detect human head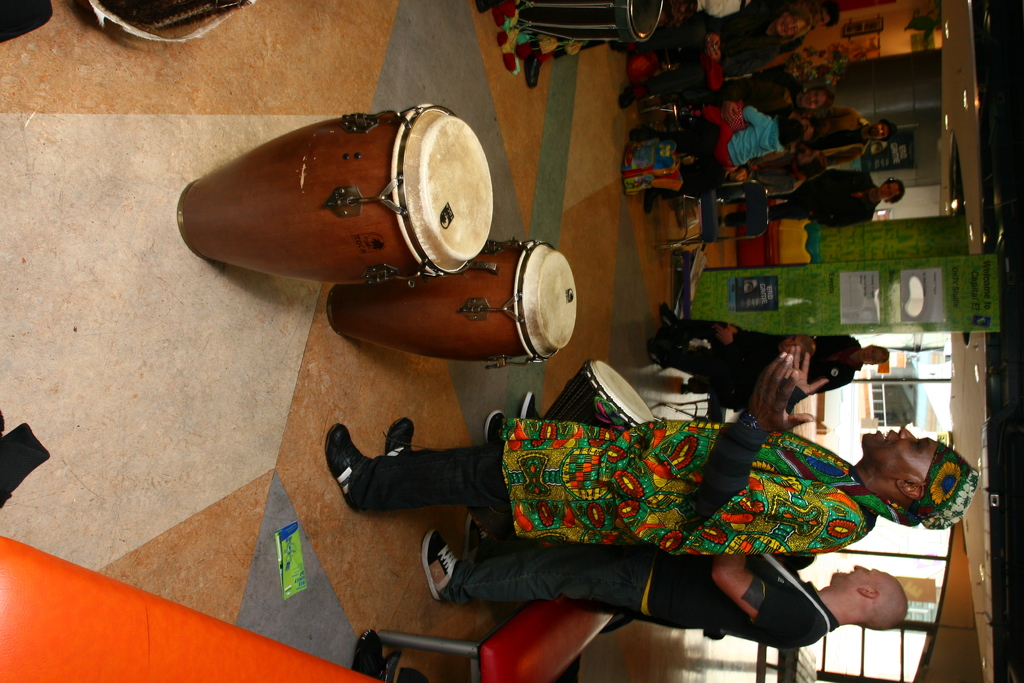
BBox(778, 123, 803, 143)
